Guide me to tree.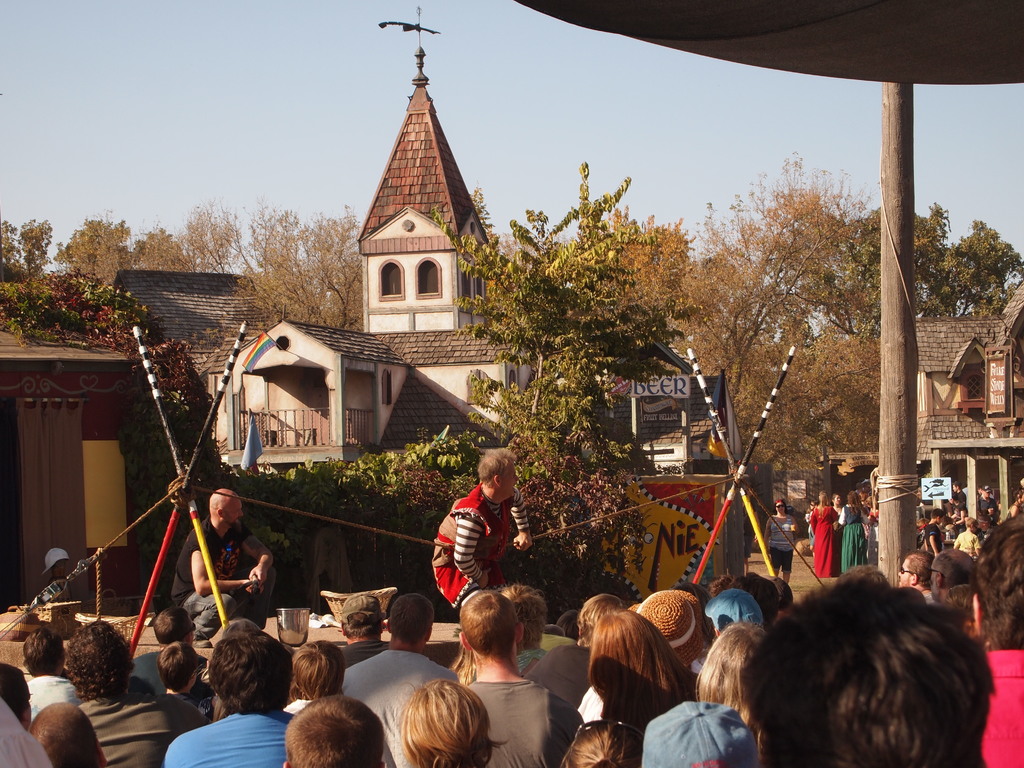
Guidance: bbox(662, 142, 911, 499).
